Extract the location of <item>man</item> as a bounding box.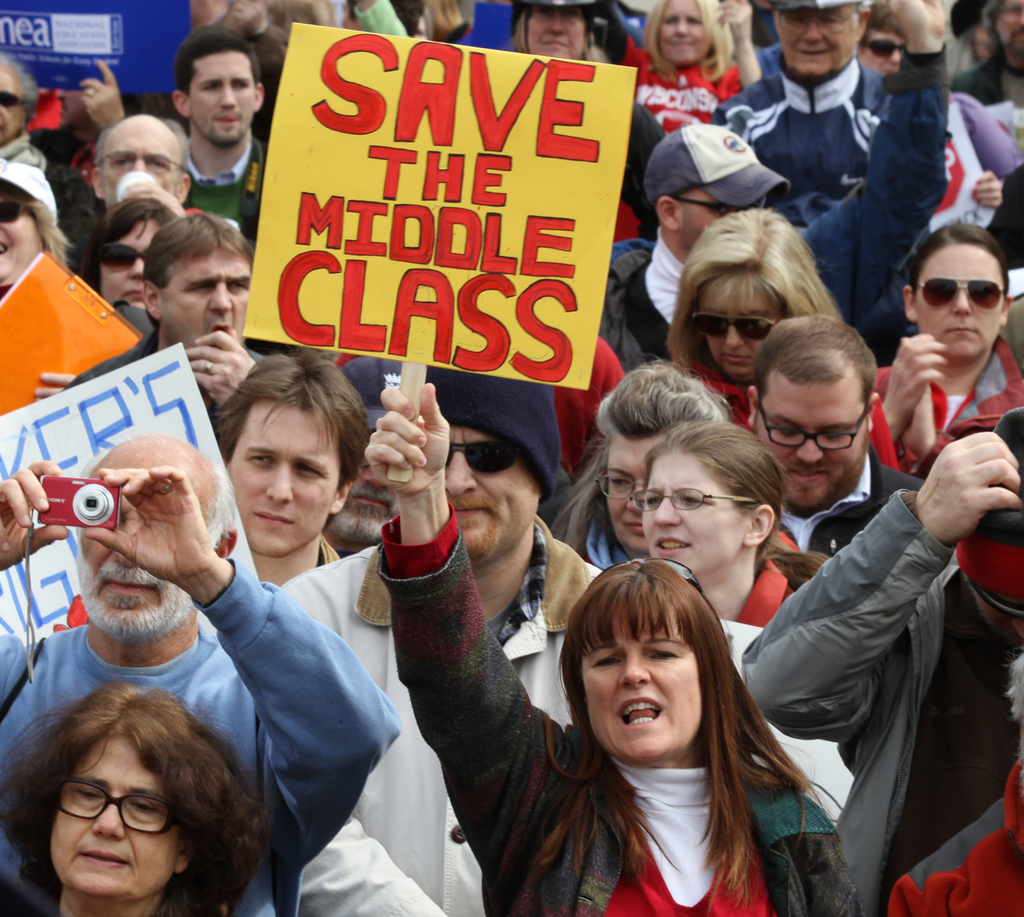
pyautogui.locateOnScreen(745, 305, 924, 545).
